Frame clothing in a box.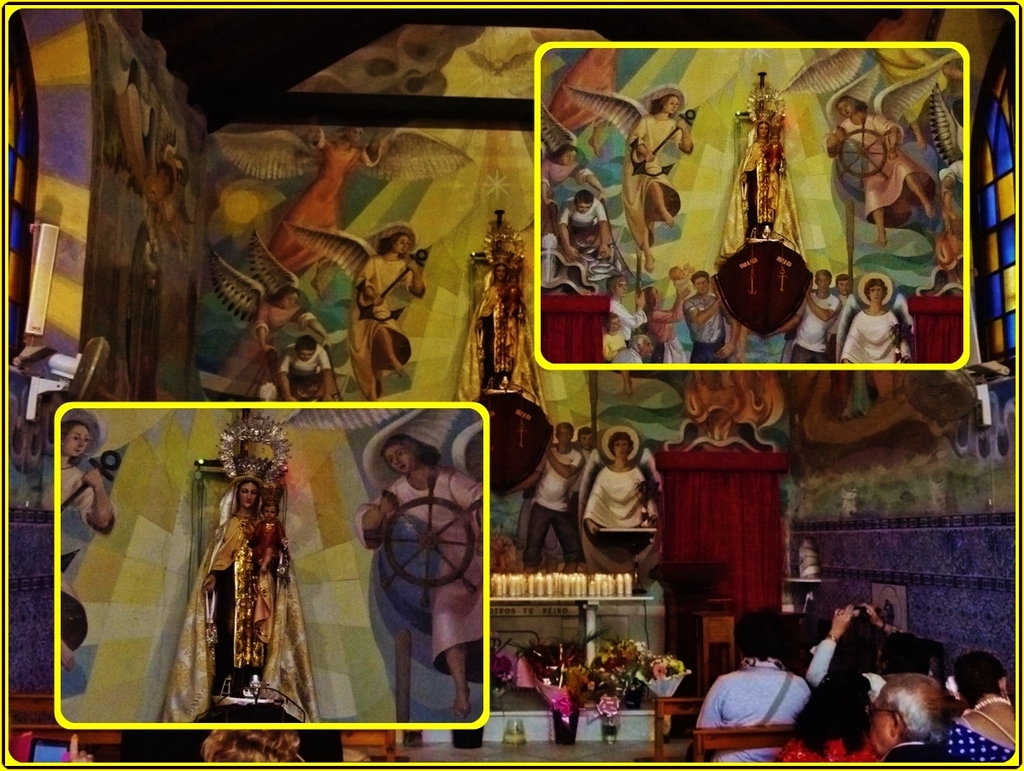
358, 471, 485, 683.
